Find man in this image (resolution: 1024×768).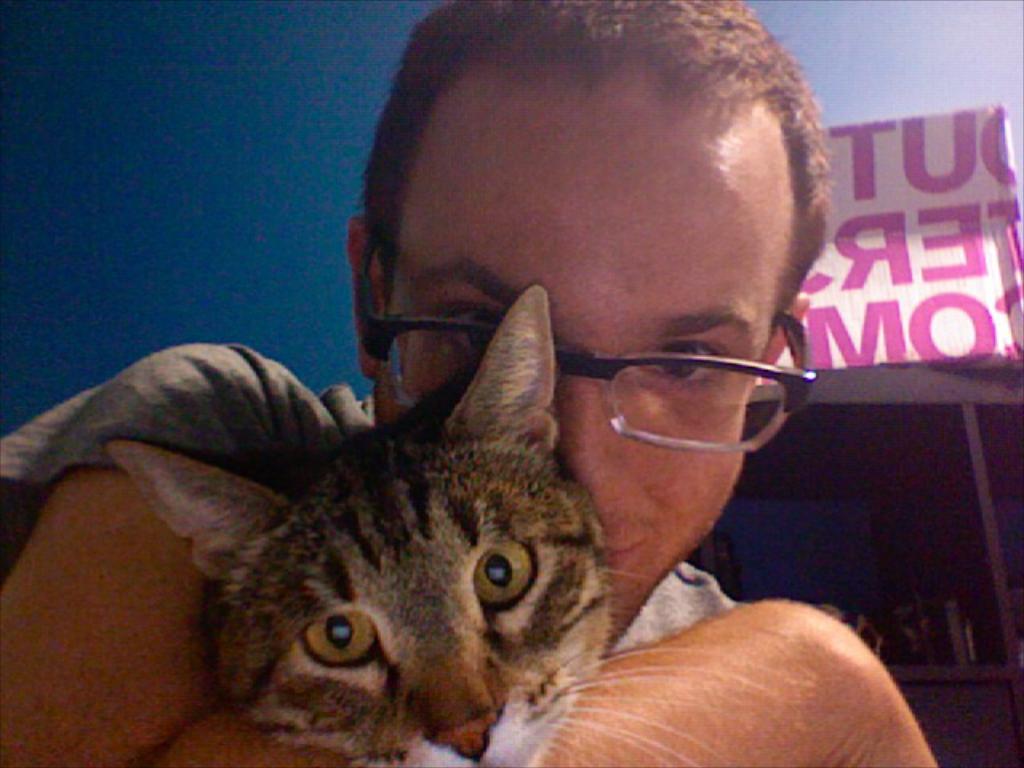
{"x1": 35, "y1": 99, "x2": 926, "y2": 762}.
